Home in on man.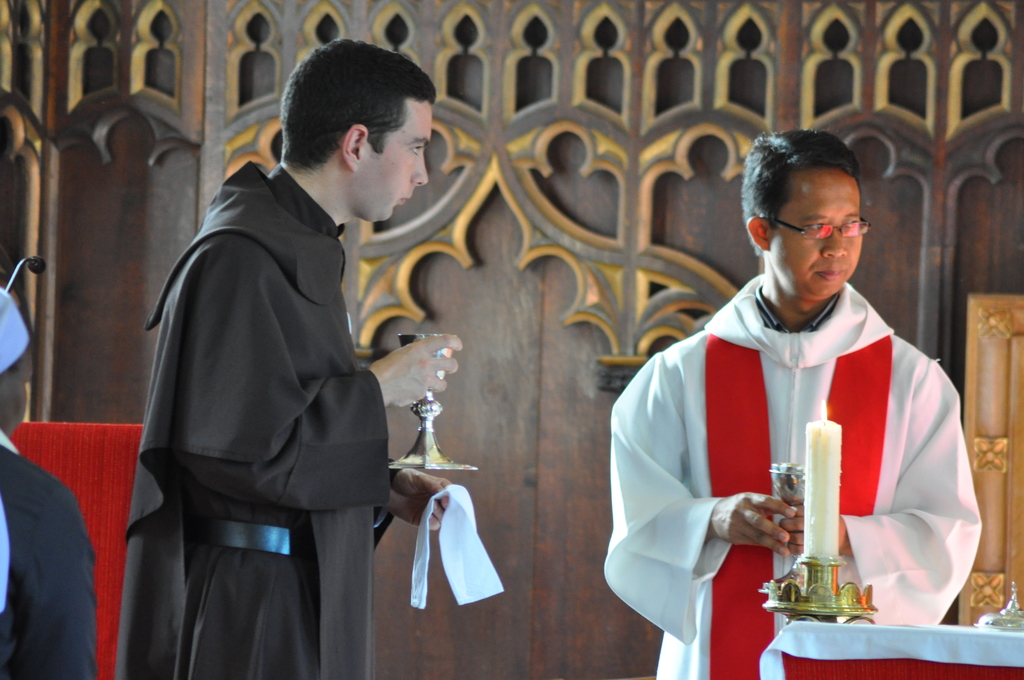
Homed in at region(133, 36, 452, 679).
